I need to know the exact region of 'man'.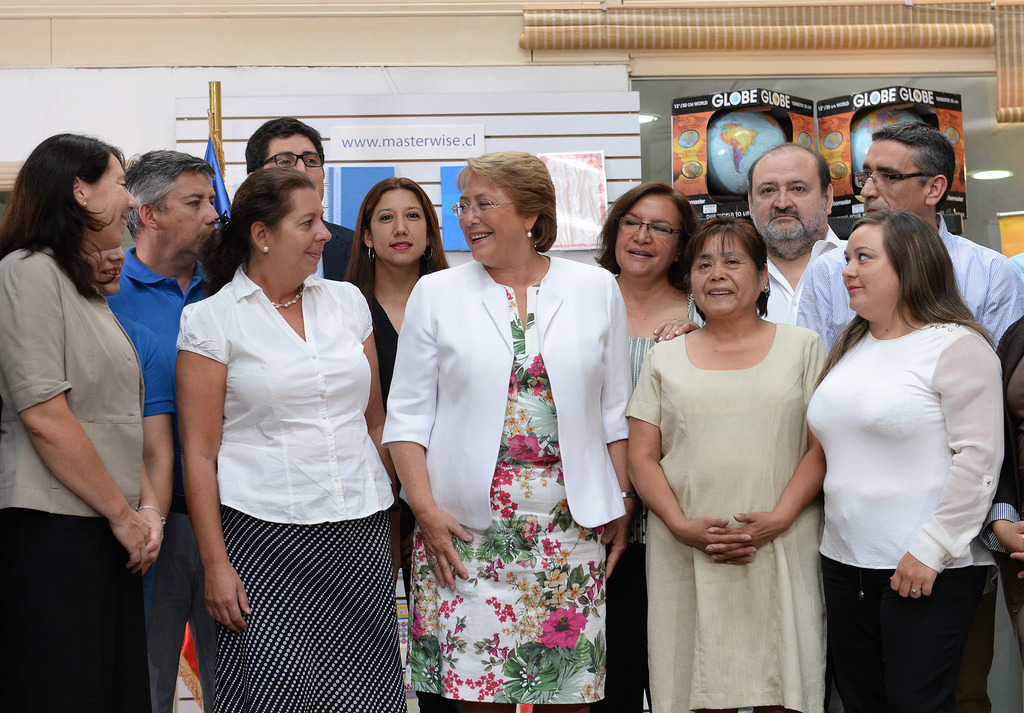
Region: 215 124 383 284.
